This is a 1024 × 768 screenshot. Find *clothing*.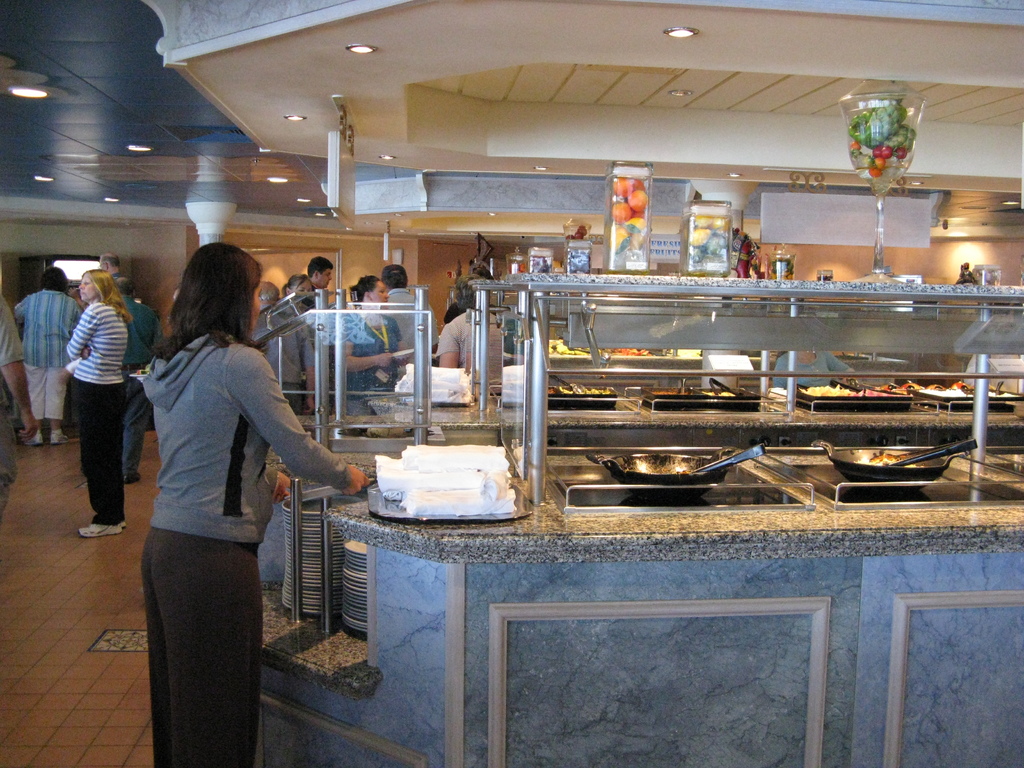
Bounding box: (left=0, top=289, right=25, bottom=519).
